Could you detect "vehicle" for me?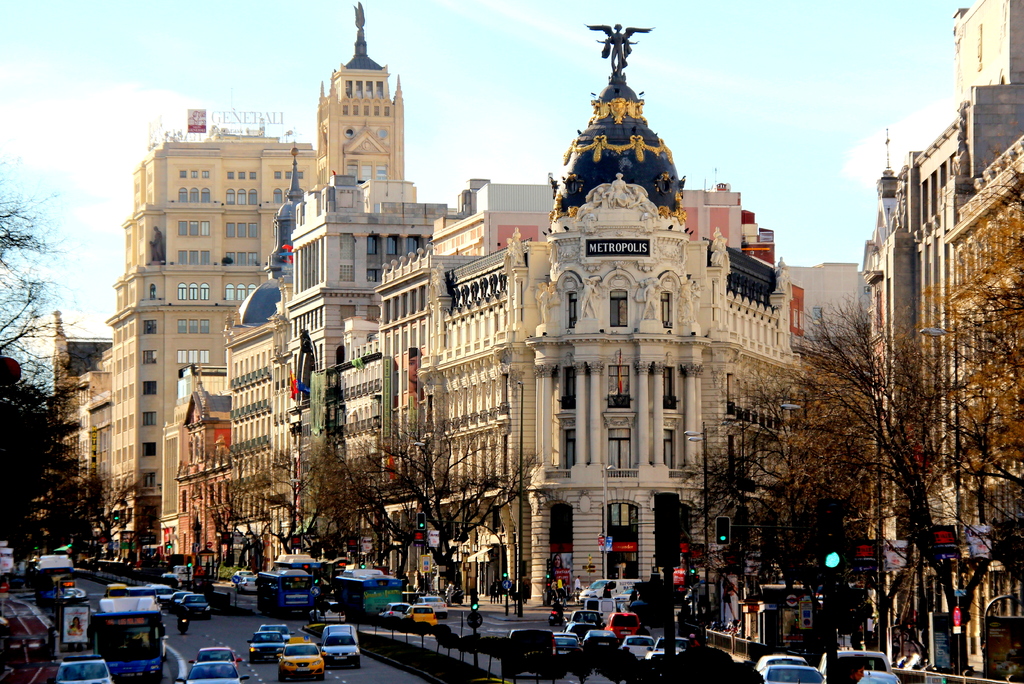
Detection result: bbox(565, 613, 604, 640).
